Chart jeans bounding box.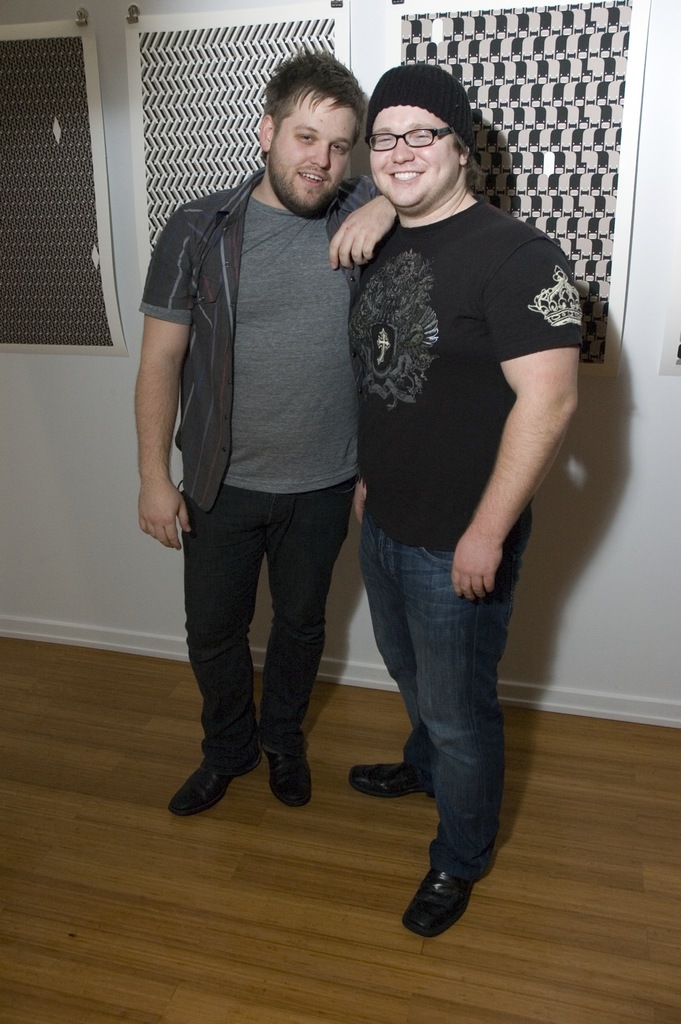
Charted: l=182, t=475, r=357, b=774.
